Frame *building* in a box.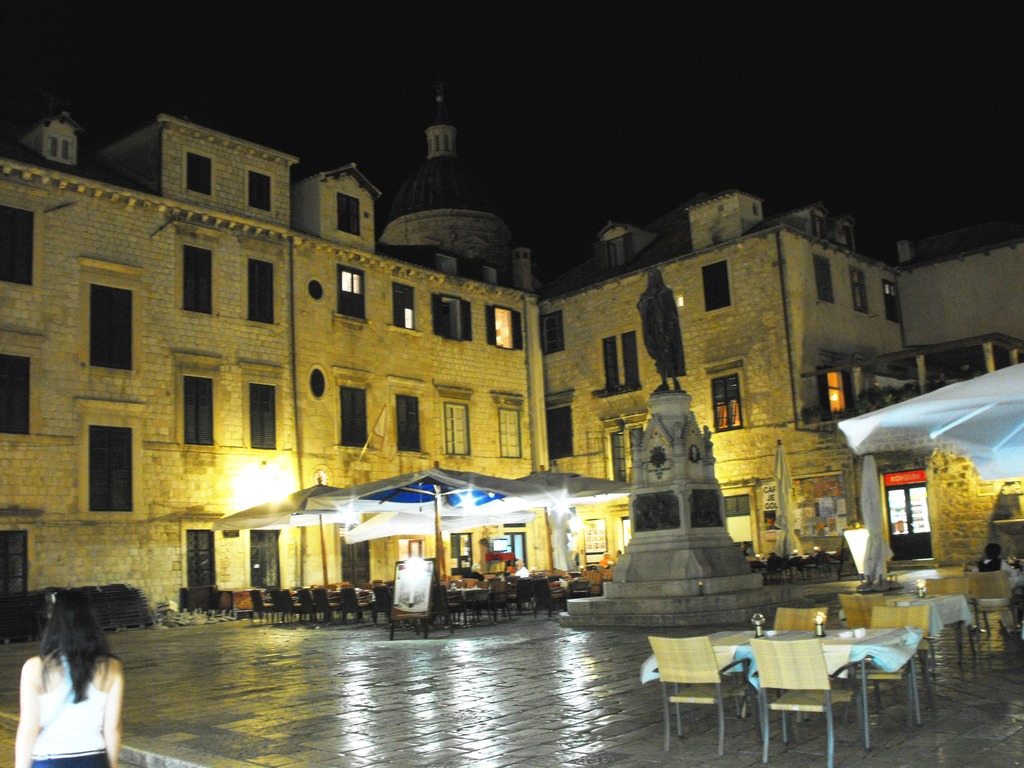
bbox=[0, 73, 1023, 641].
